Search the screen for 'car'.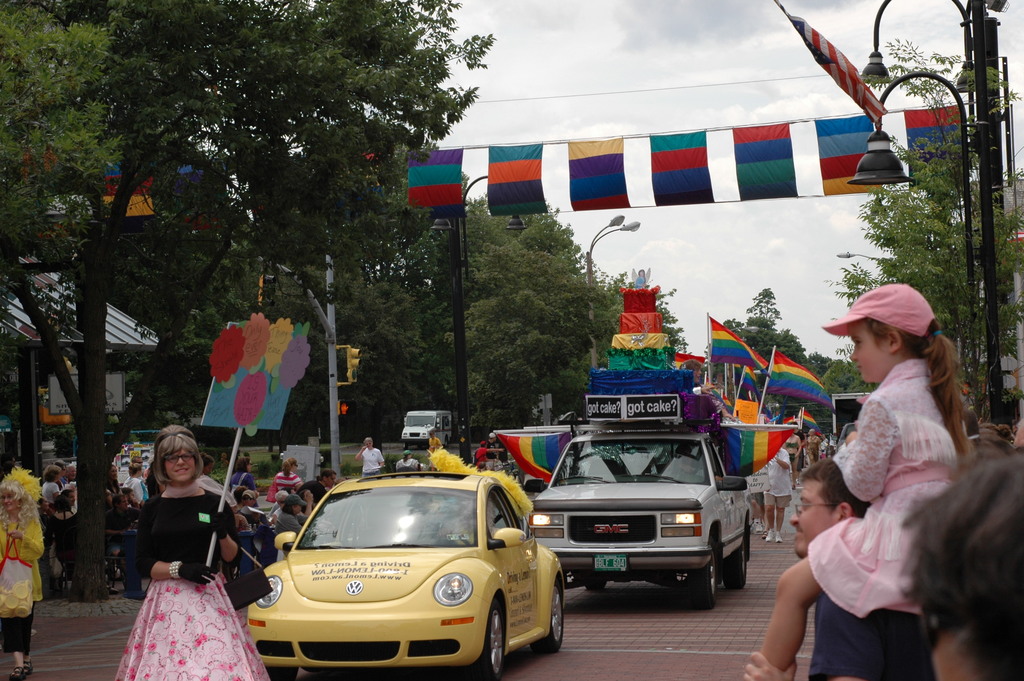
Found at bbox=(536, 430, 755, 610).
